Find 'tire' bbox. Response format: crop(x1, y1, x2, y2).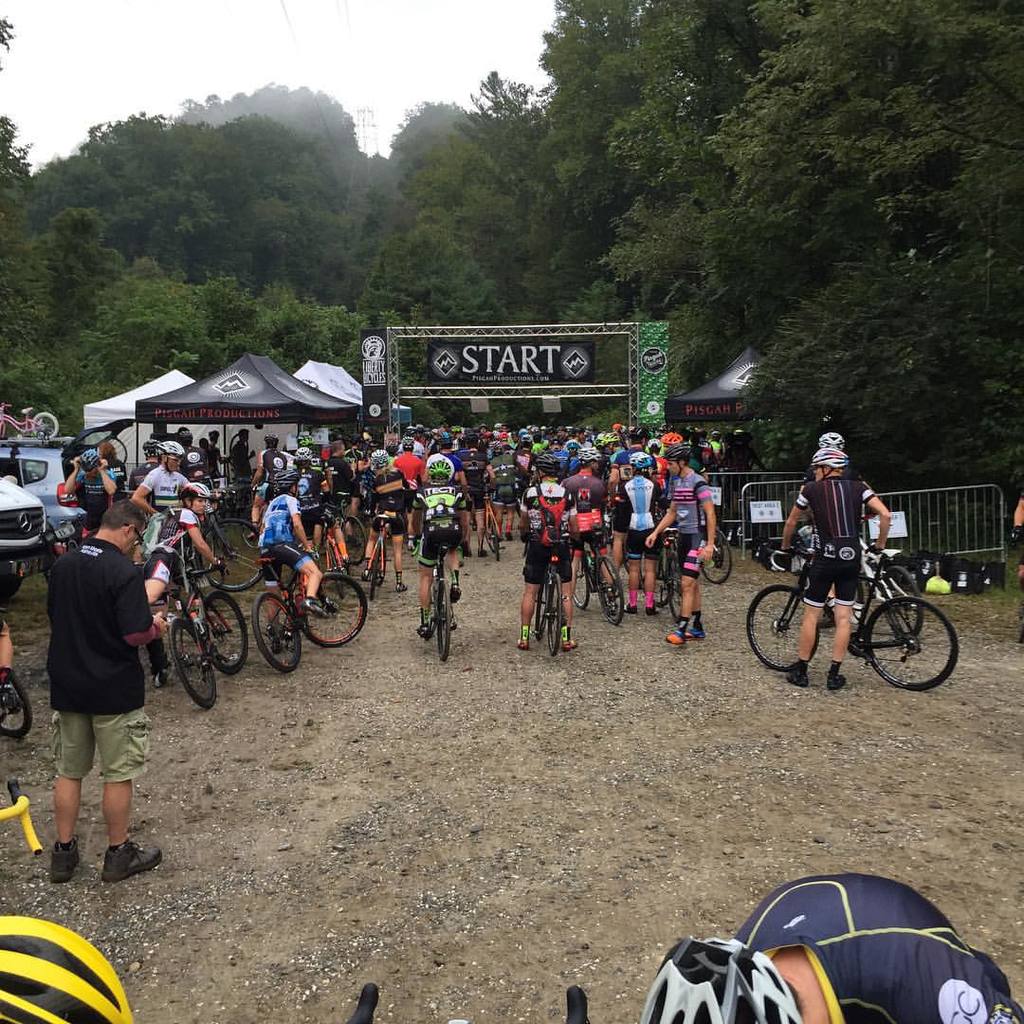
crop(535, 579, 549, 643).
